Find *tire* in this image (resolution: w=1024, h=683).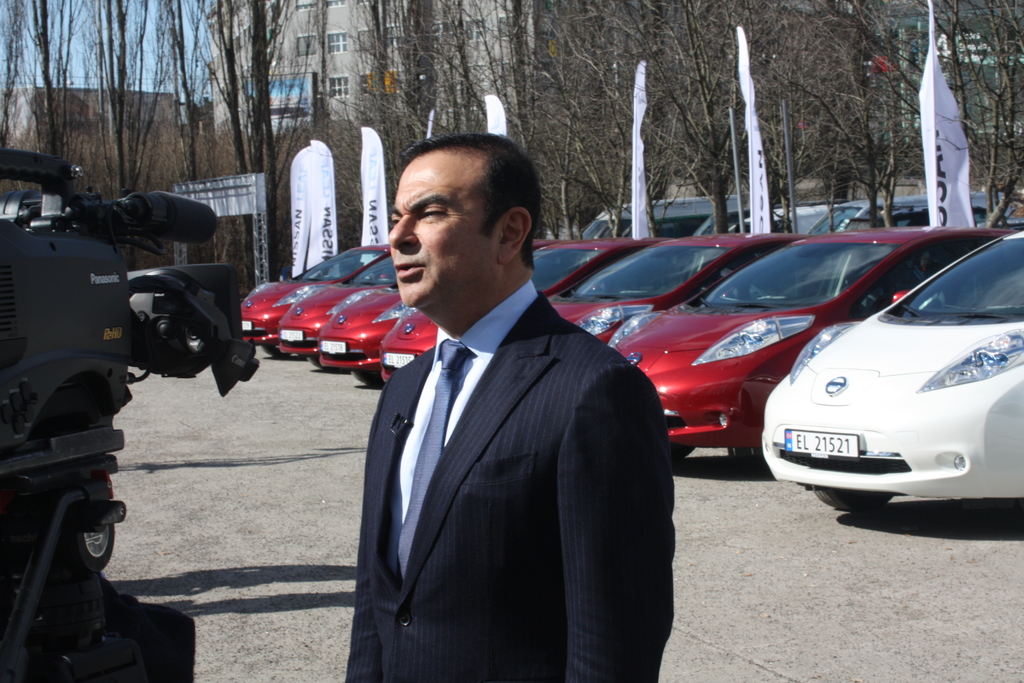
810, 484, 893, 507.
